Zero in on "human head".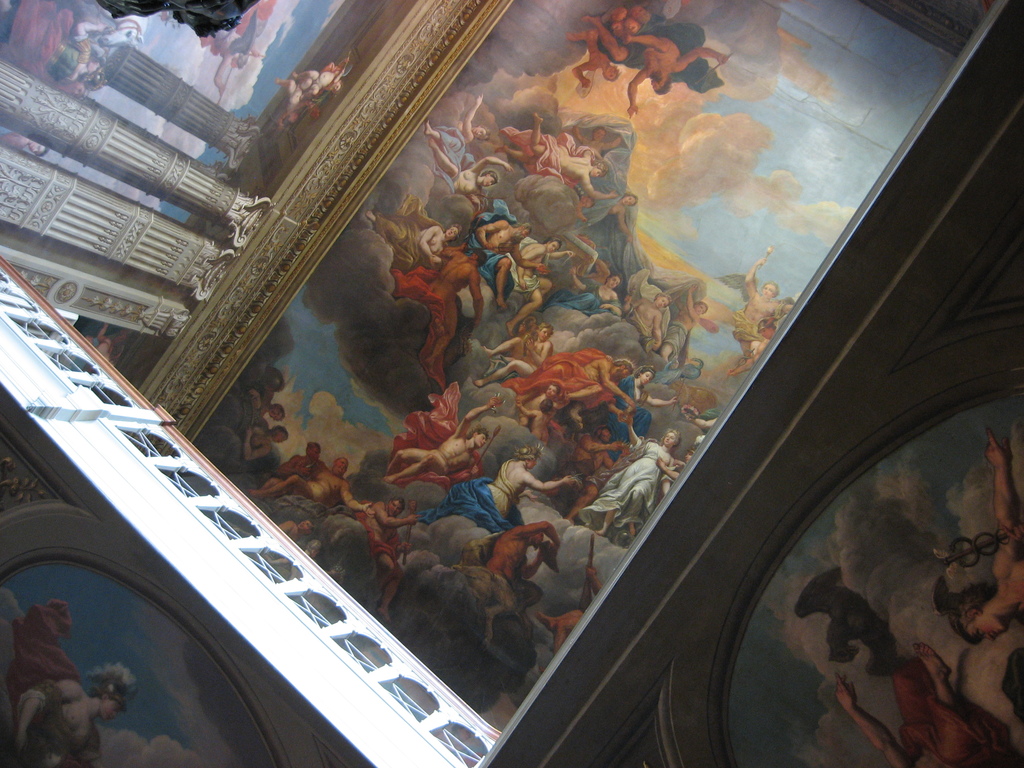
Zeroed in: [527,533,545,546].
